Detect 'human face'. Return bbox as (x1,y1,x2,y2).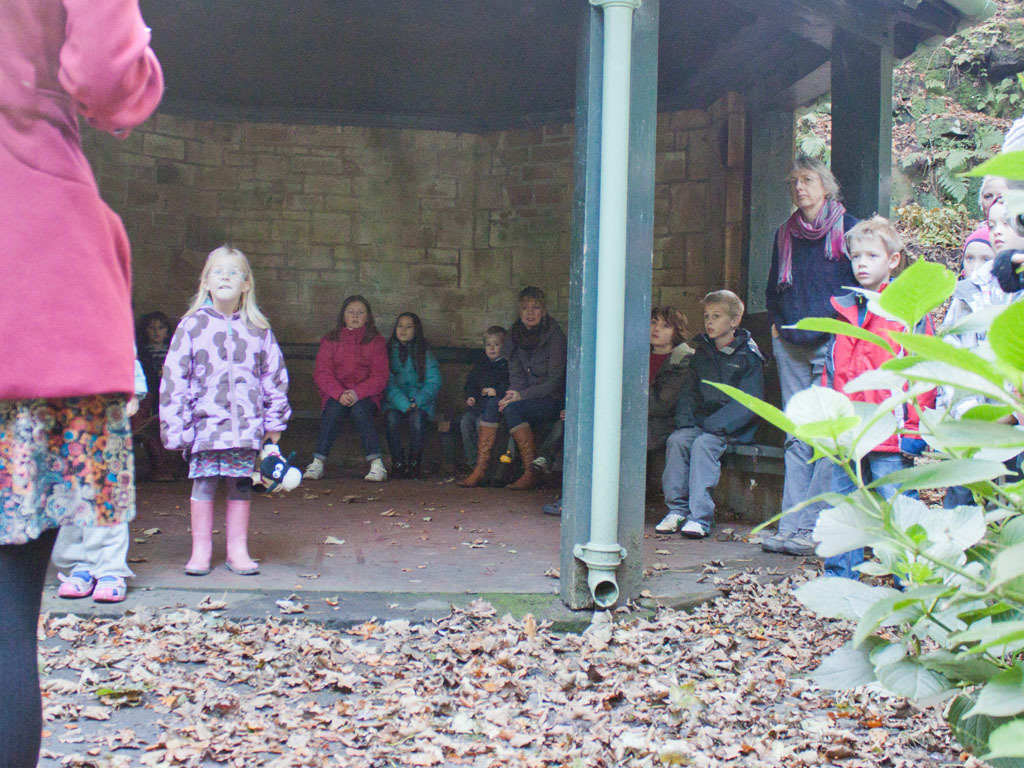
(524,297,541,324).
